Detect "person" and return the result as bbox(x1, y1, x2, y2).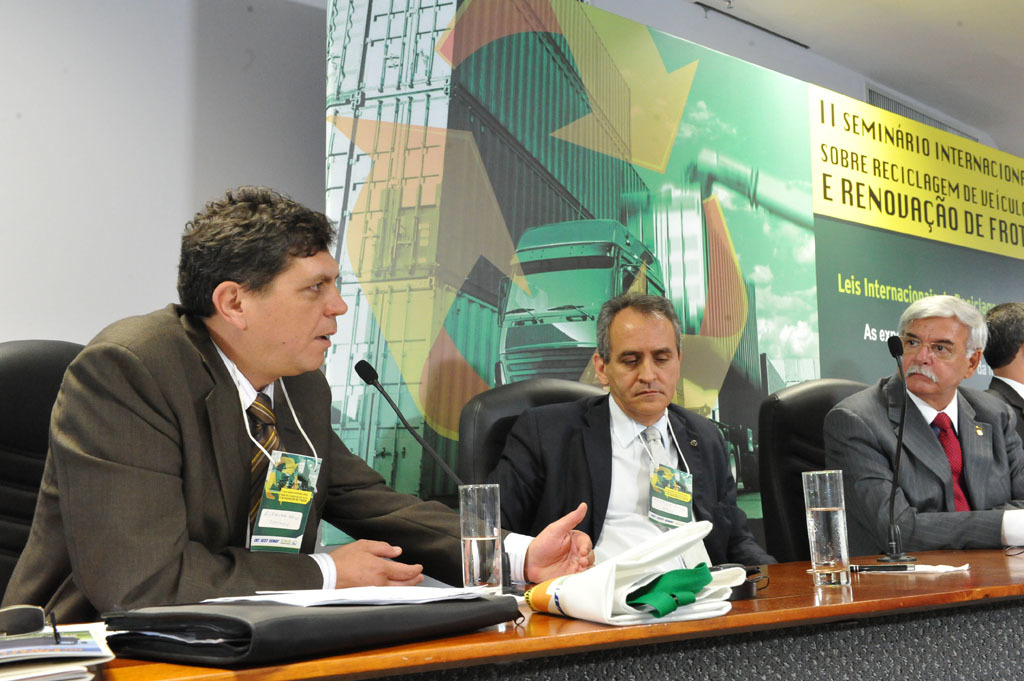
bbox(1, 182, 595, 625).
